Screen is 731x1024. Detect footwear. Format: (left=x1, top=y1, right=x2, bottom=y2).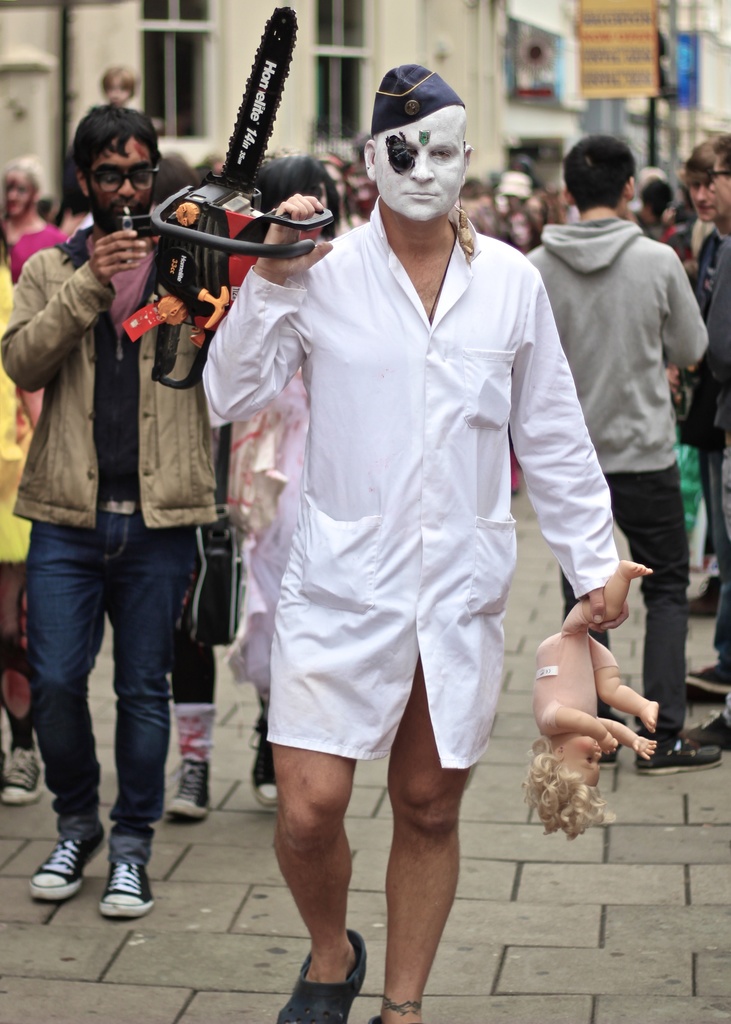
(left=165, top=758, right=207, bottom=819).
